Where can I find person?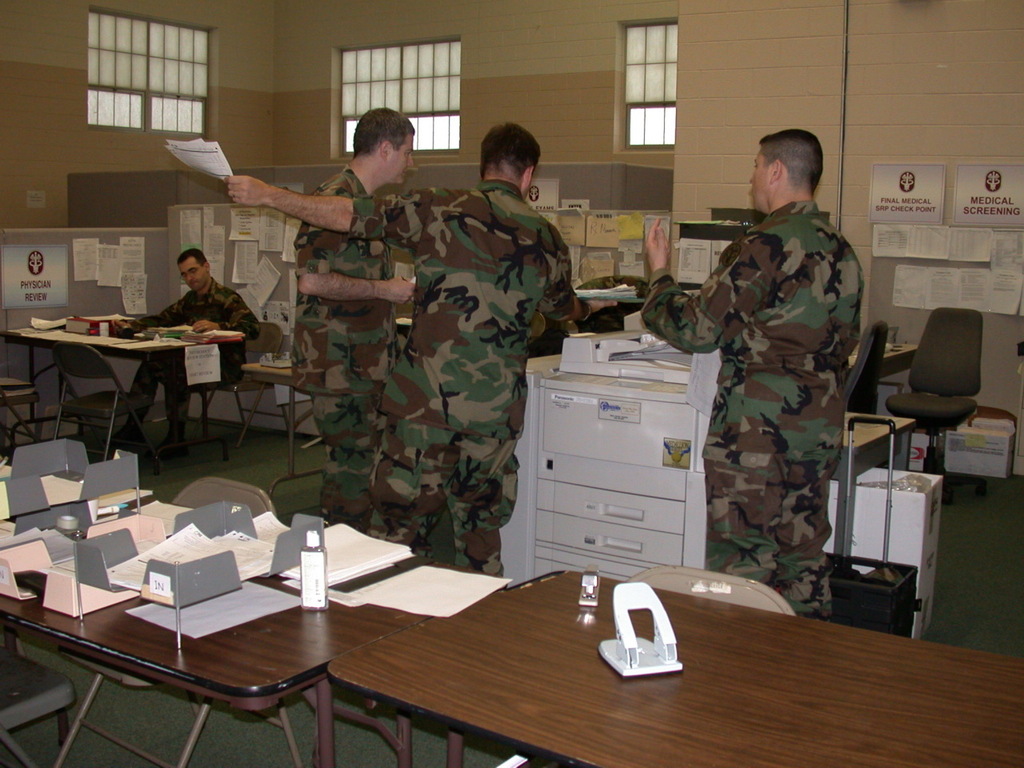
You can find it at region(294, 101, 414, 530).
